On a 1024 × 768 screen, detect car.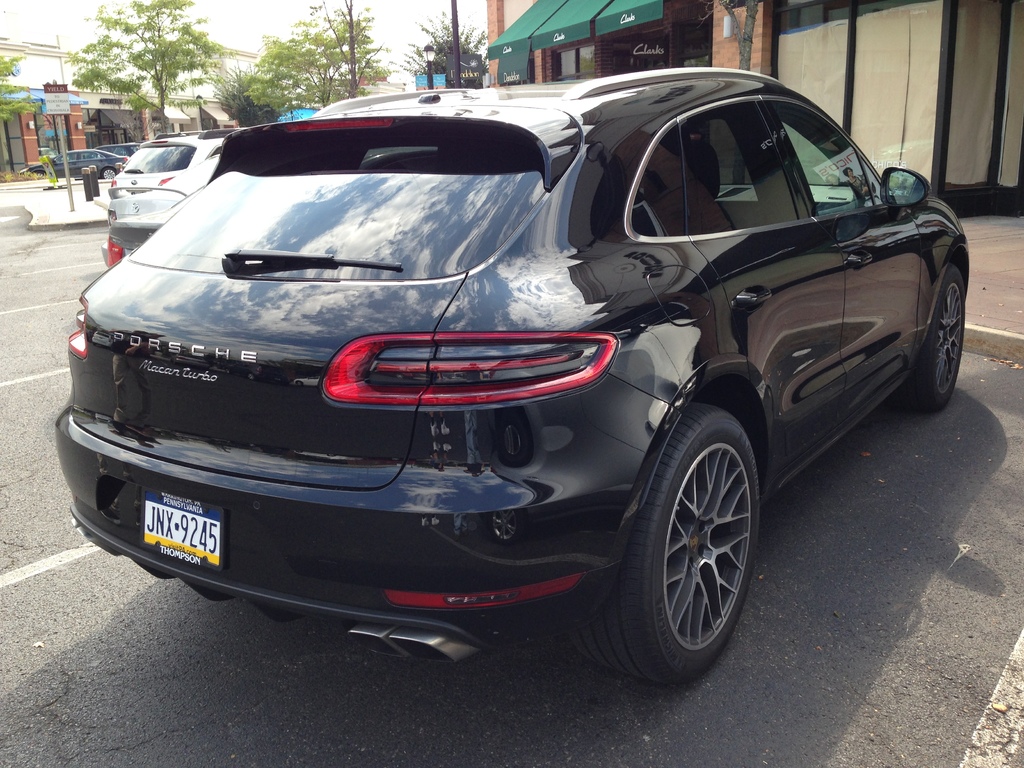
106, 126, 242, 203.
